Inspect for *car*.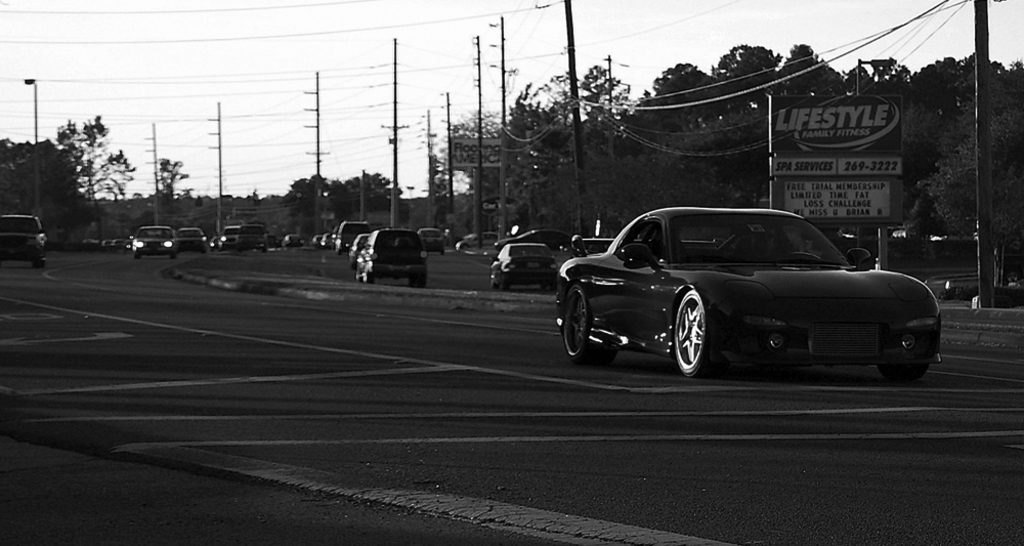
Inspection: l=177, t=226, r=208, b=250.
